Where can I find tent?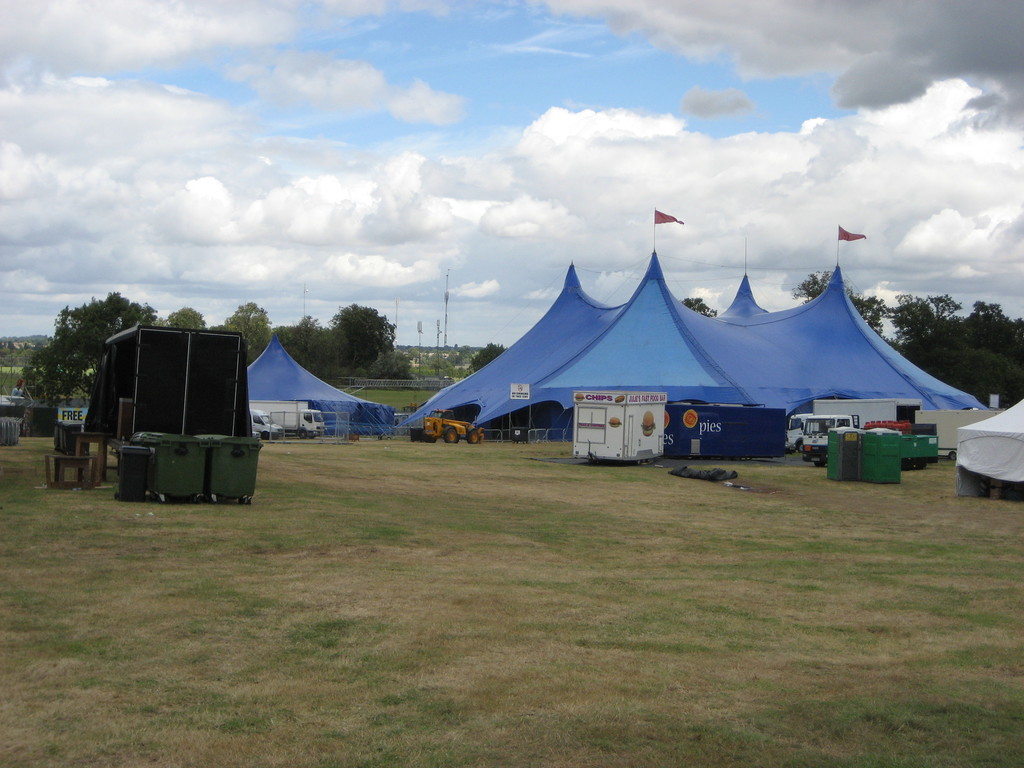
You can find it at detection(950, 396, 1023, 501).
